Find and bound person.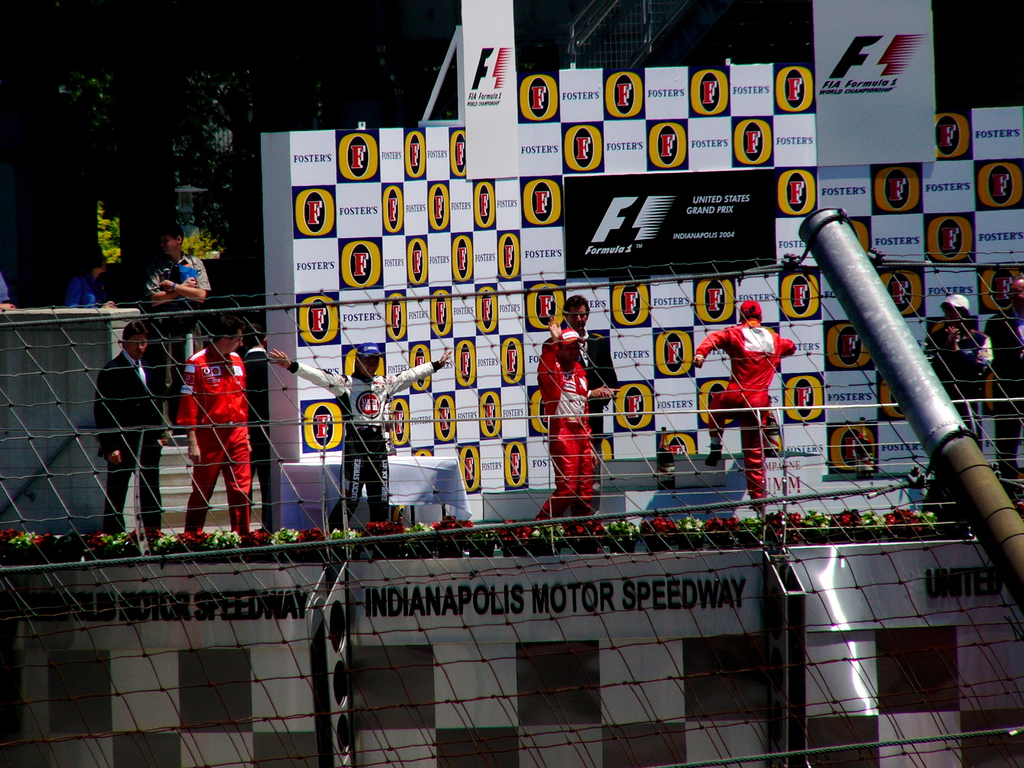
Bound: detection(692, 301, 799, 520).
